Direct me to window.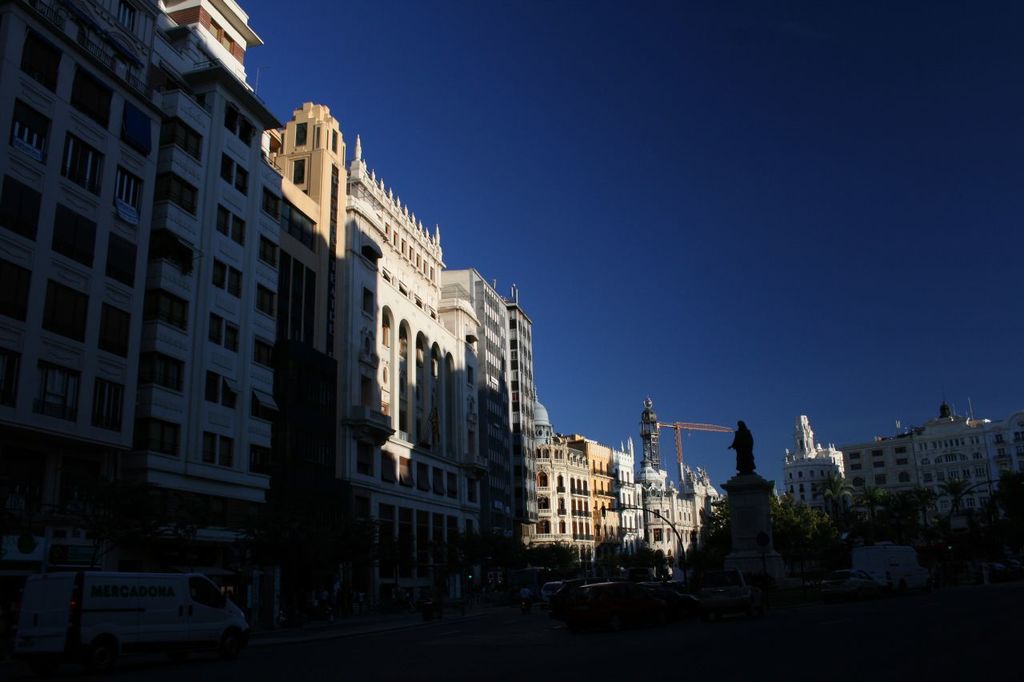
Direction: bbox(1003, 448, 1011, 464).
